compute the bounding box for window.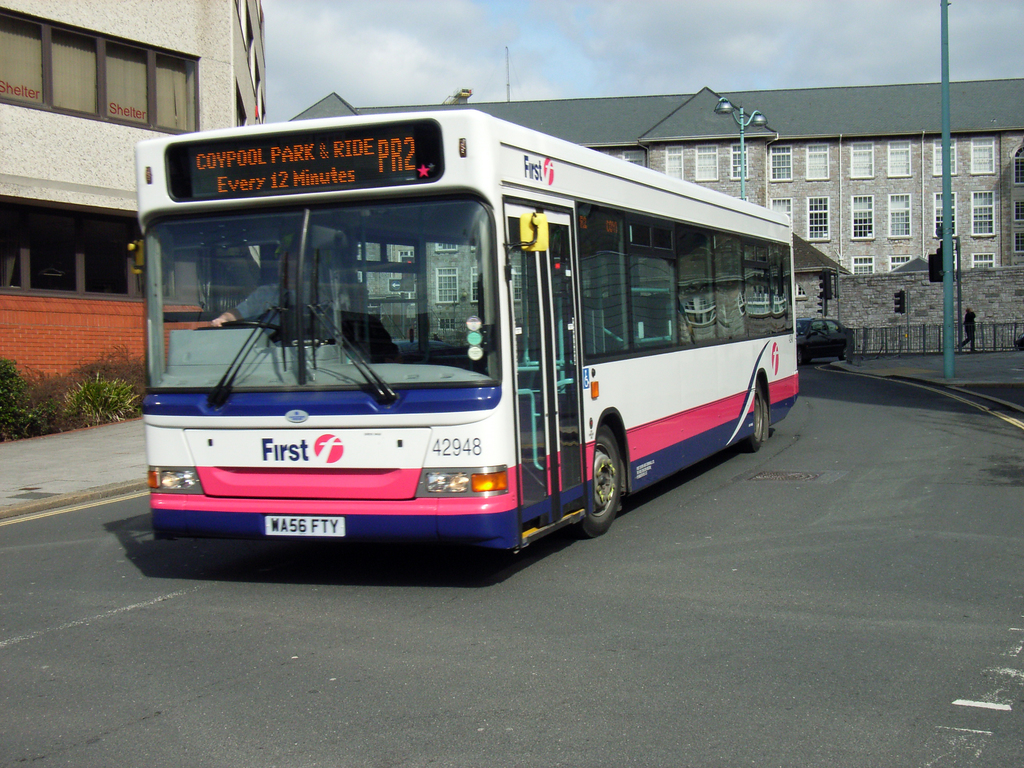
[x1=853, y1=249, x2=874, y2=276].
